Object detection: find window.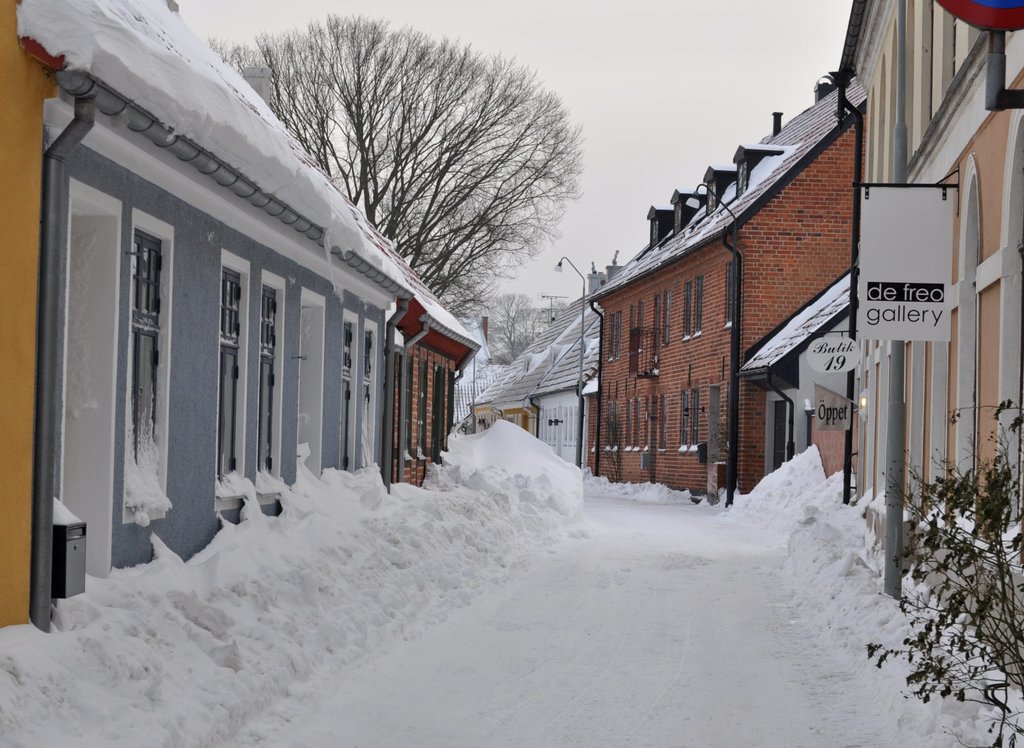
x1=606 y1=312 x2=616 y2=362.
